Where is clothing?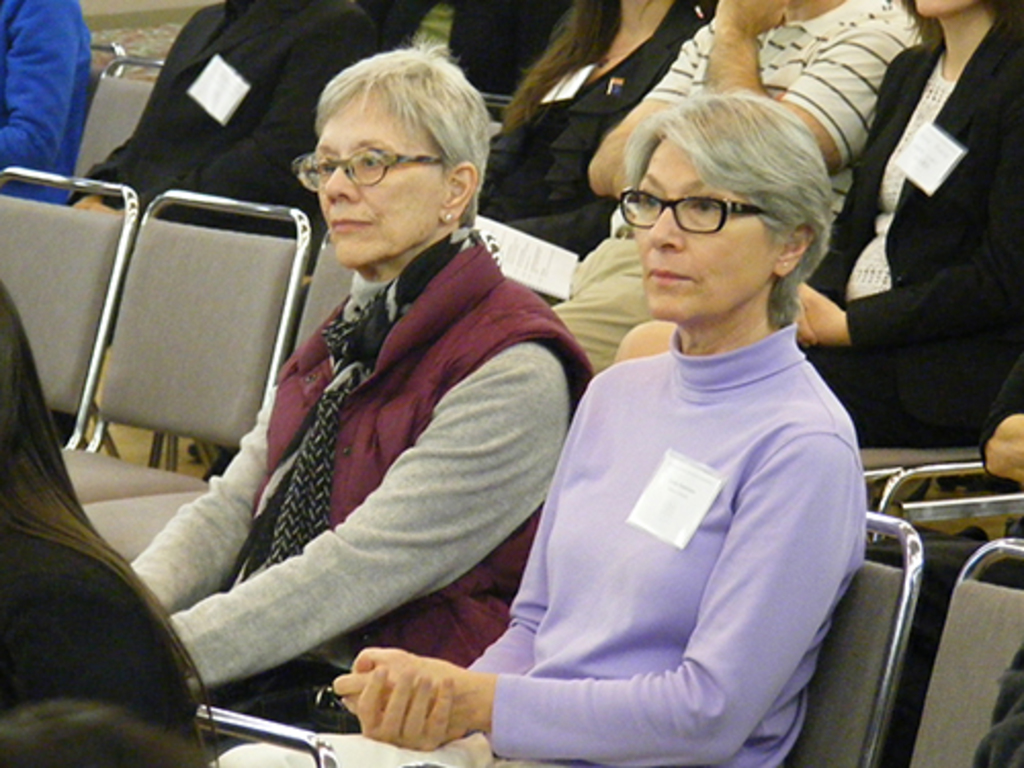
crop(100, 0, 391, 227).
